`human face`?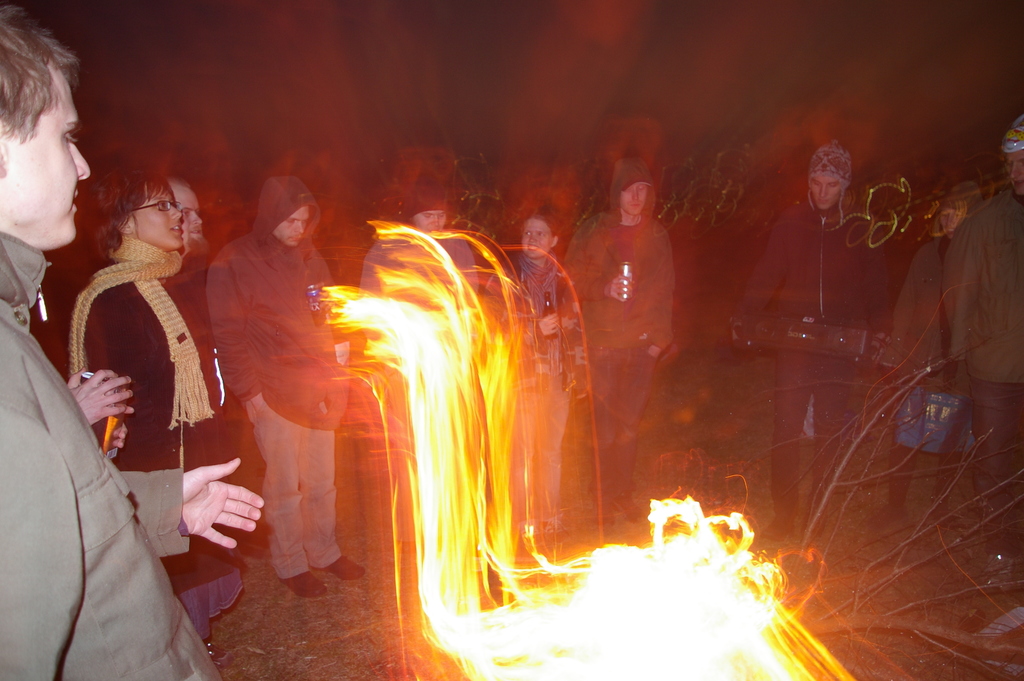
523 221 553 259
